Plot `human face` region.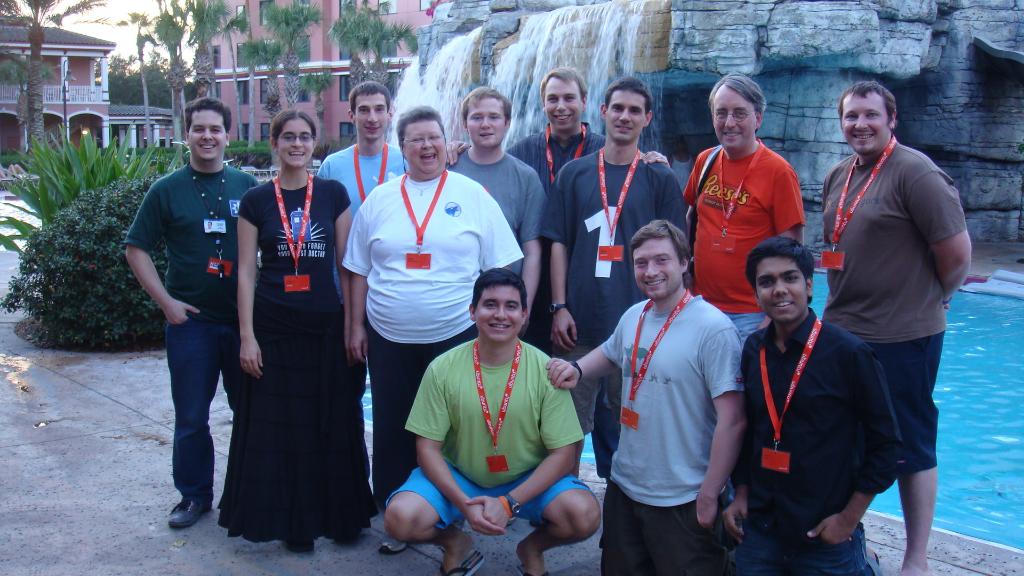
Plotted at select_region(545, 77, 582, 131).
